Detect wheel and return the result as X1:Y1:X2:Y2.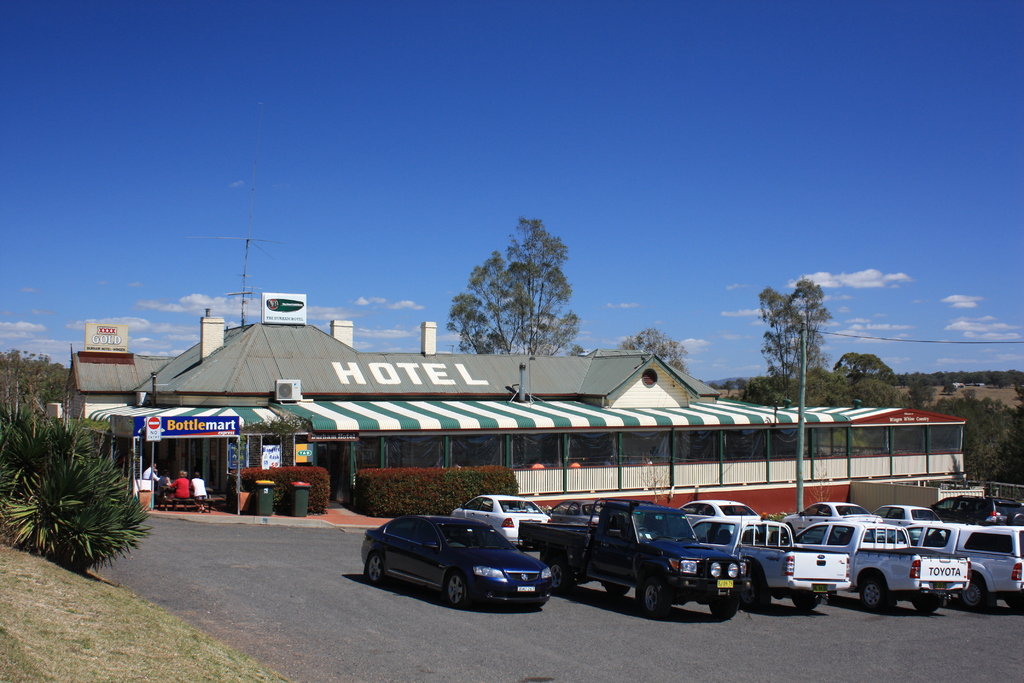
705:595:740:621.
